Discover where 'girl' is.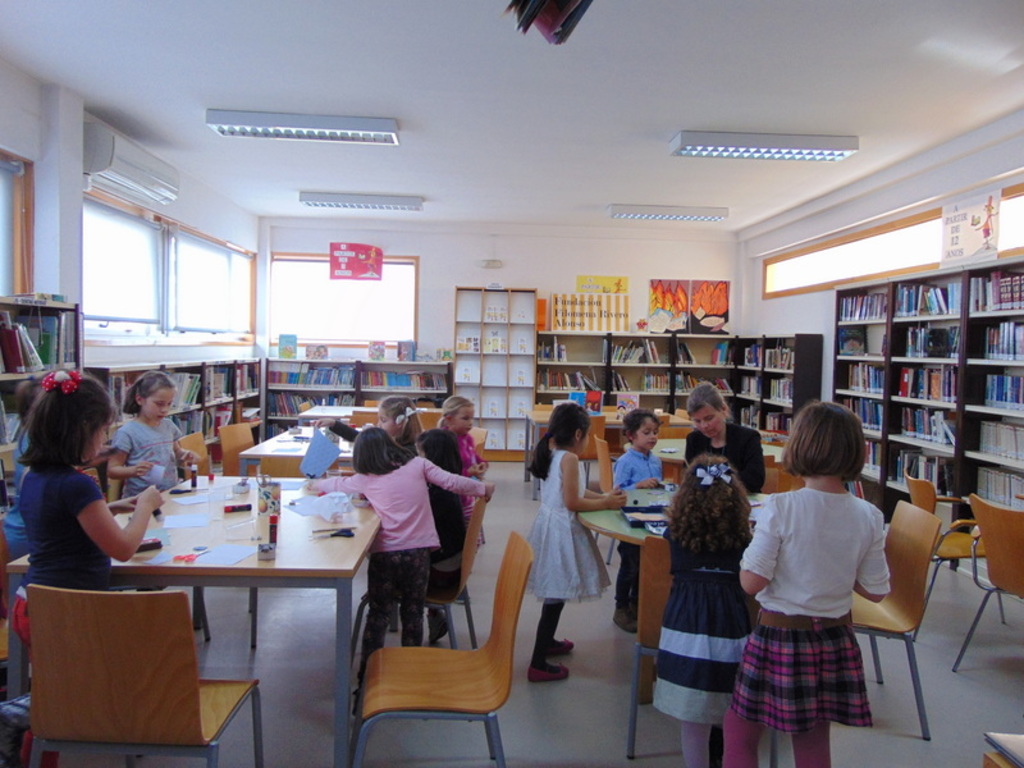
Discovered at locate(14, 370, 163, 767).
